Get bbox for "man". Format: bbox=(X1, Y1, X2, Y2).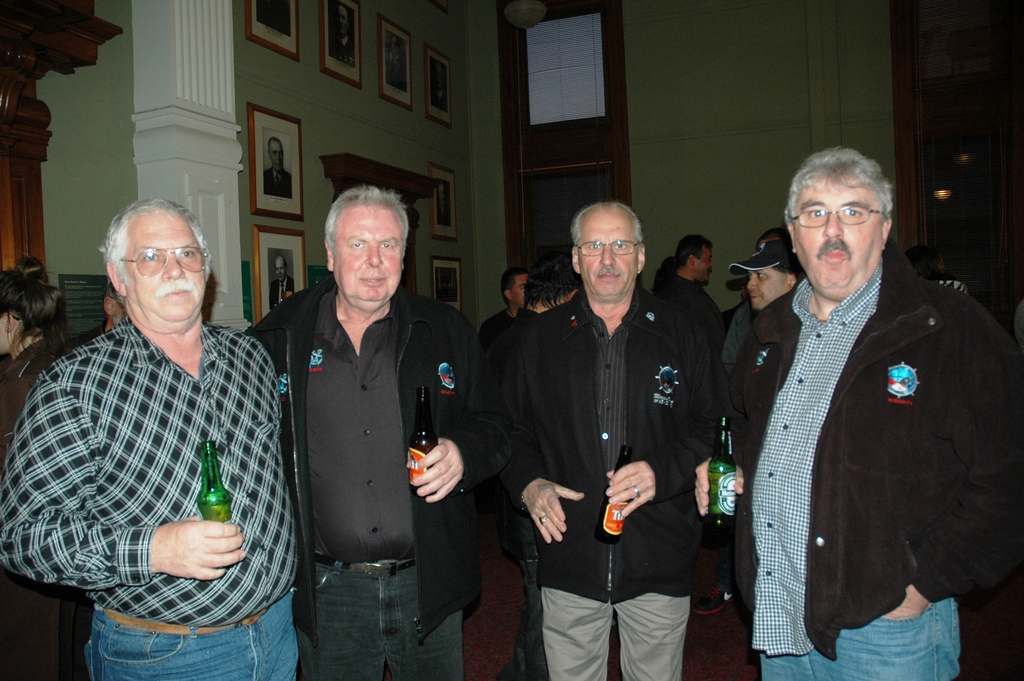
bbox=(659, 230, 730, 354).
